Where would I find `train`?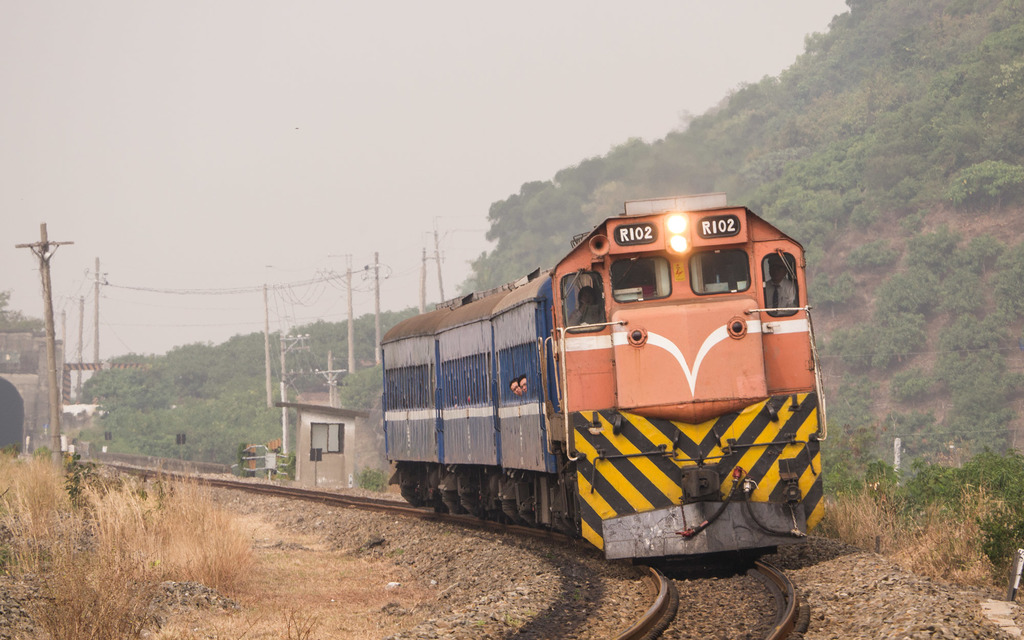
At <region>371, 199, 832, 582</region>.
